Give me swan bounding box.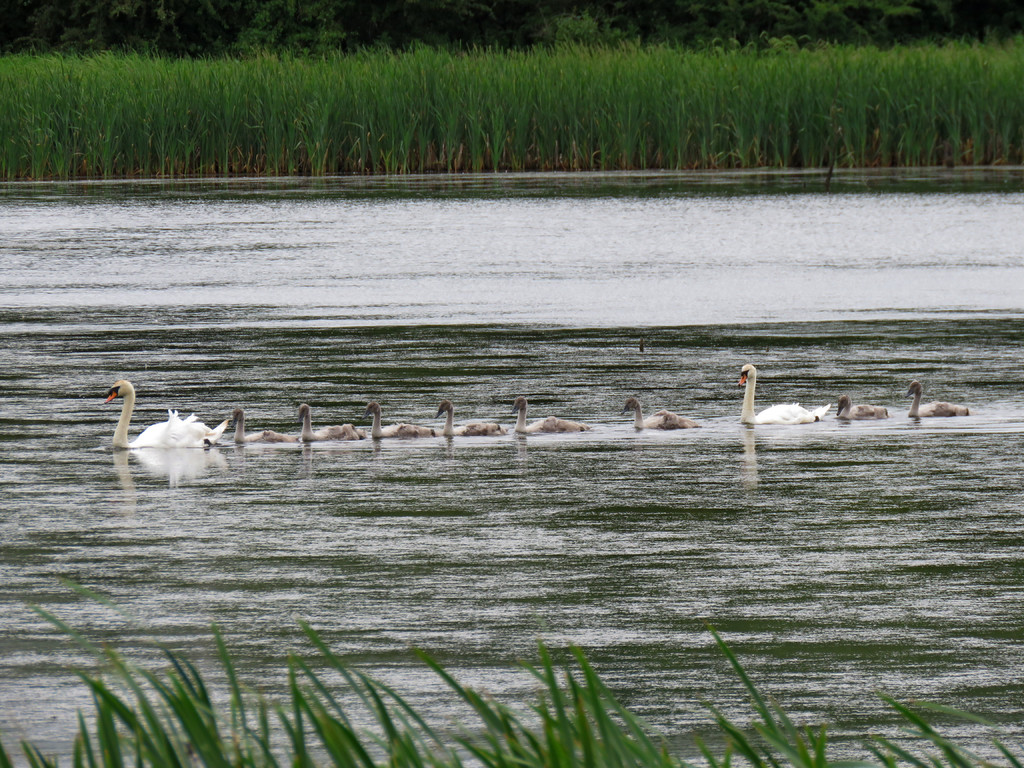
(838,392,890,421).
